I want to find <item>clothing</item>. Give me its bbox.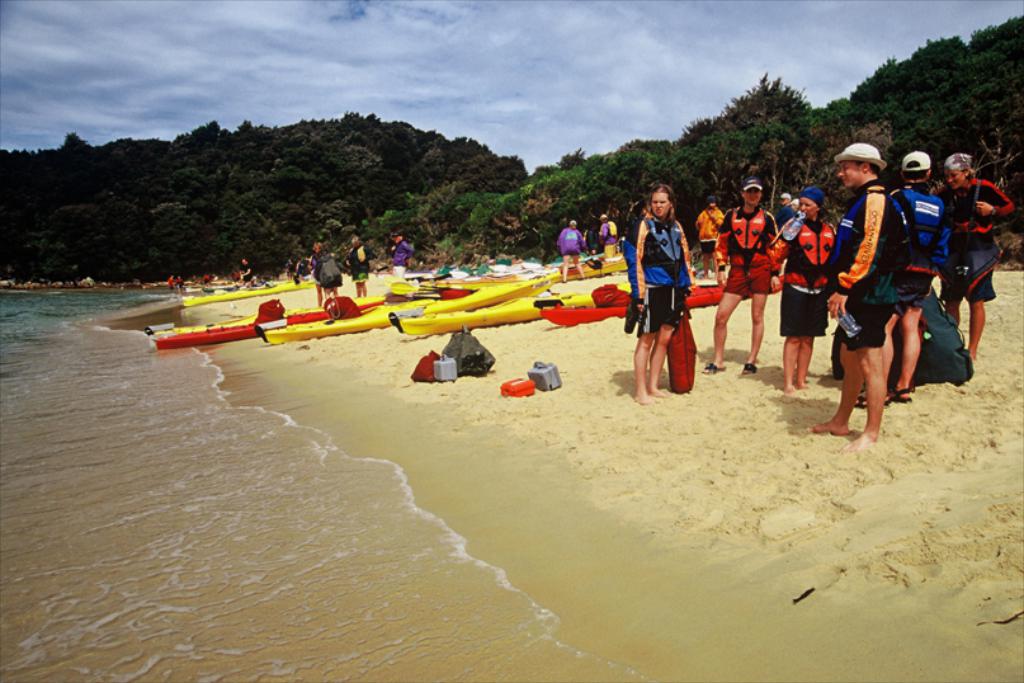
697/204/725/251.
